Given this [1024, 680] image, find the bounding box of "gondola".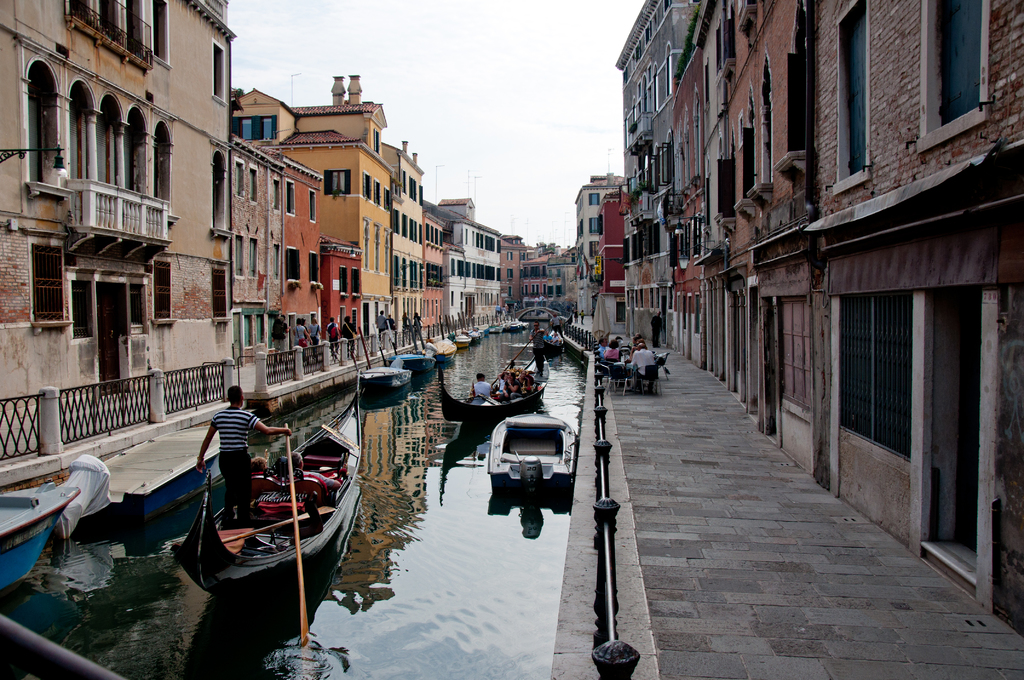
<bbox>170, 410, 362, 645</bbox>.
